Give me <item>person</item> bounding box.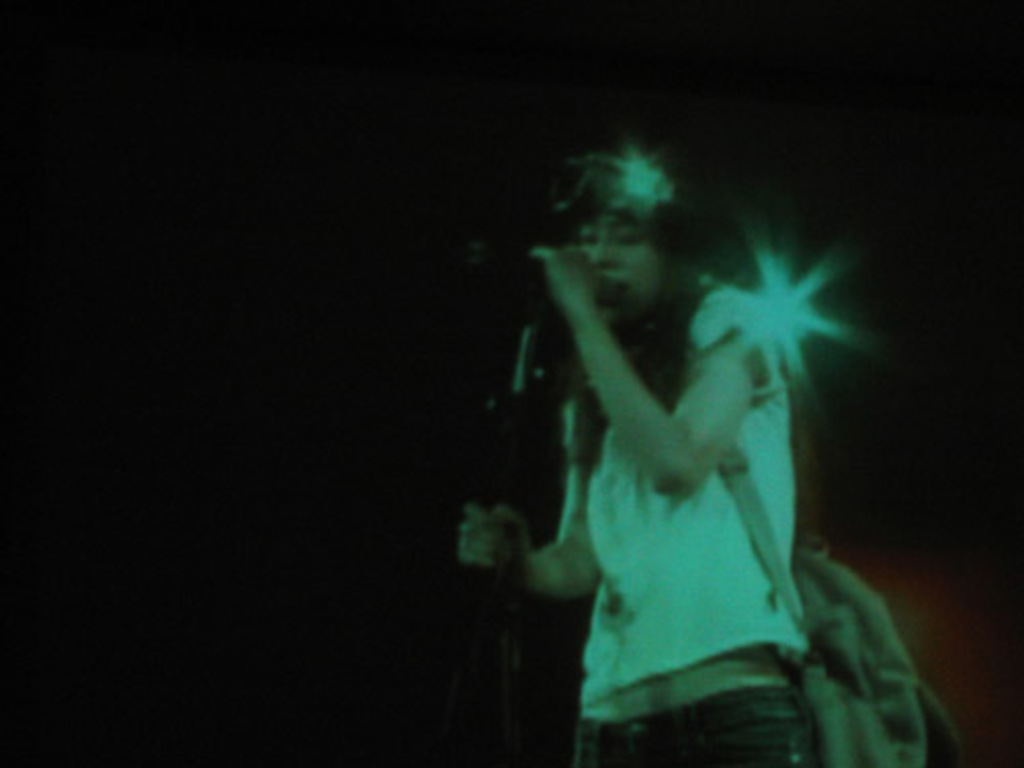
locate(461, 145, 805, 766).
